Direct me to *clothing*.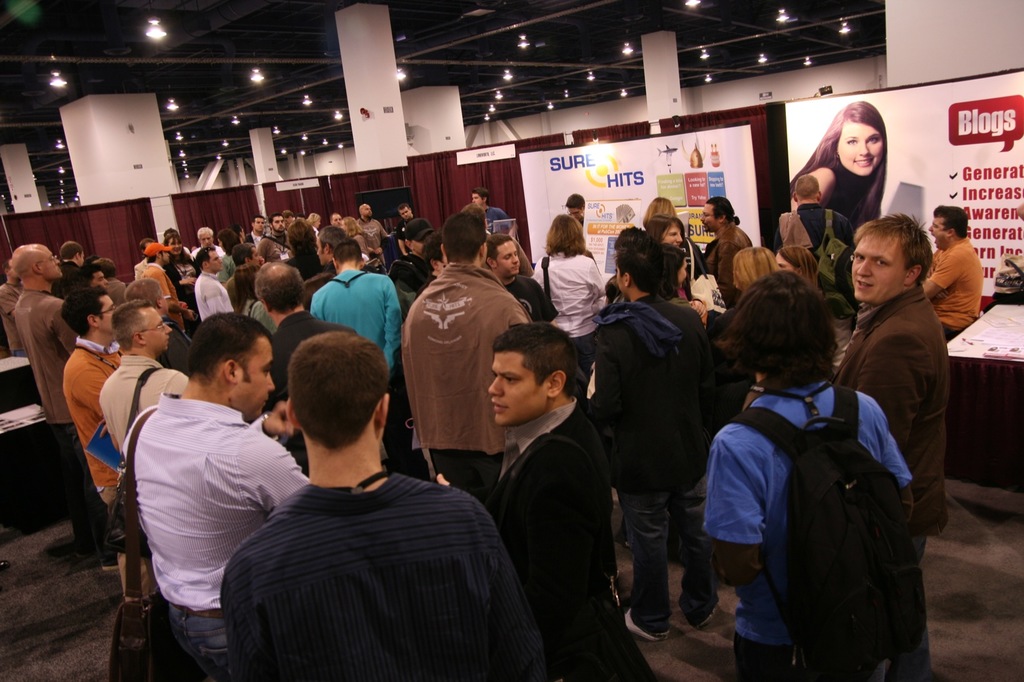
Direction: [13, 287, 71, 415].
